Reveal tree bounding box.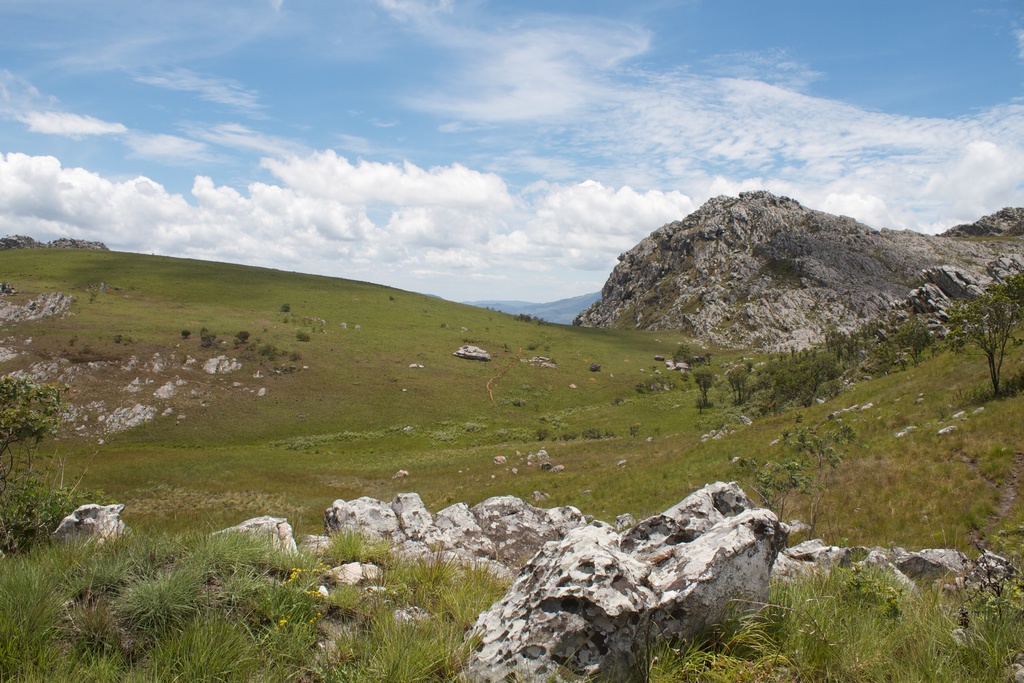
Revealed: {"x1": 947, "y1": 269, "x2": 1023, "y2": 399}.
